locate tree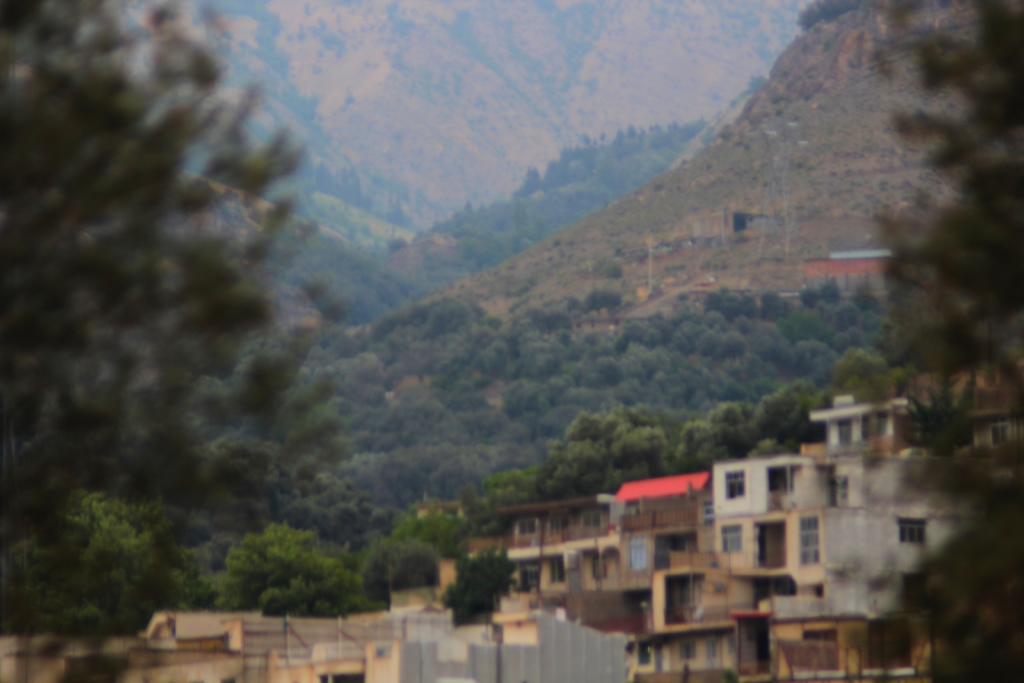
(left=0, top=0, right=332, bottom=621)
